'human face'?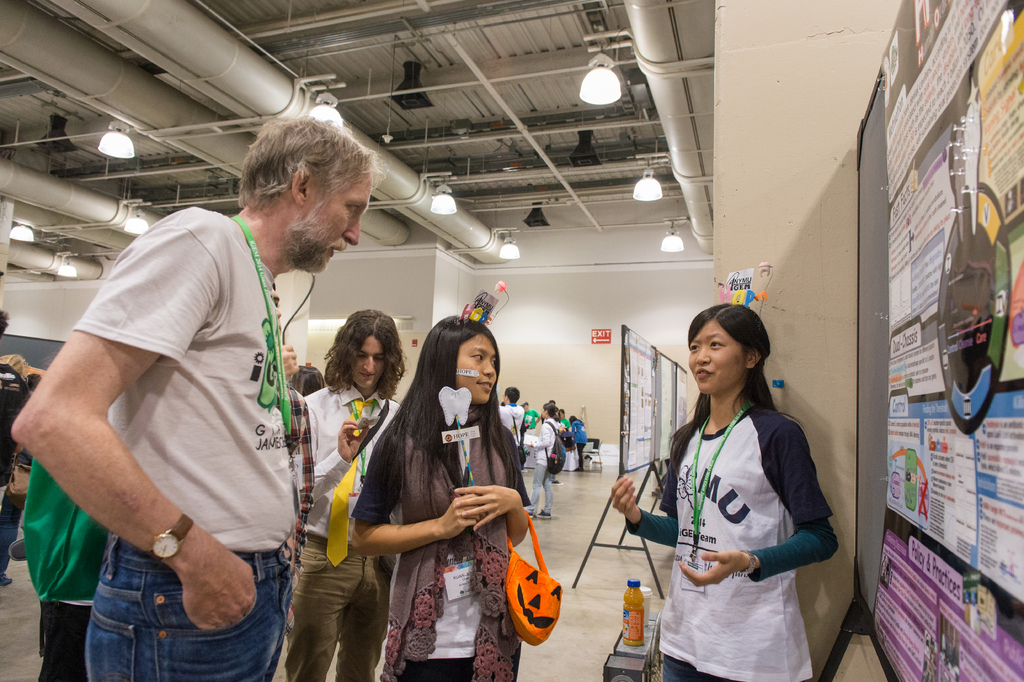
crop(351, 336, 386, 387)
